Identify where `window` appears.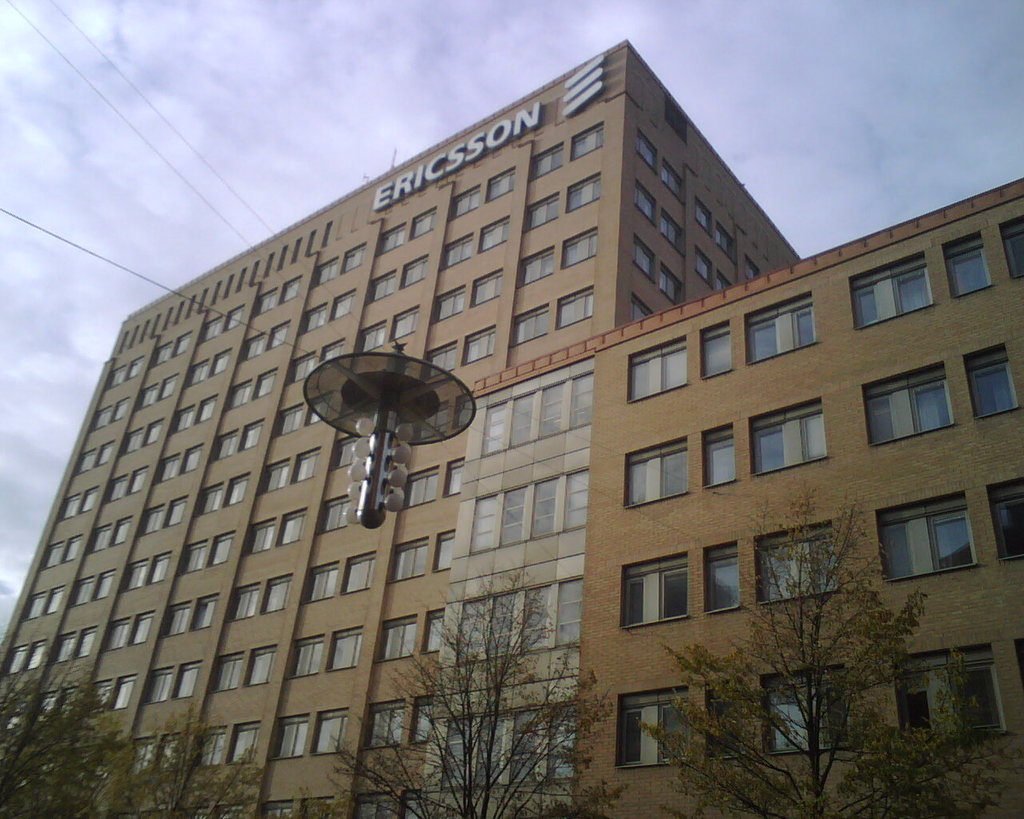
Appears at Rect(887, 499, 982, 601).
